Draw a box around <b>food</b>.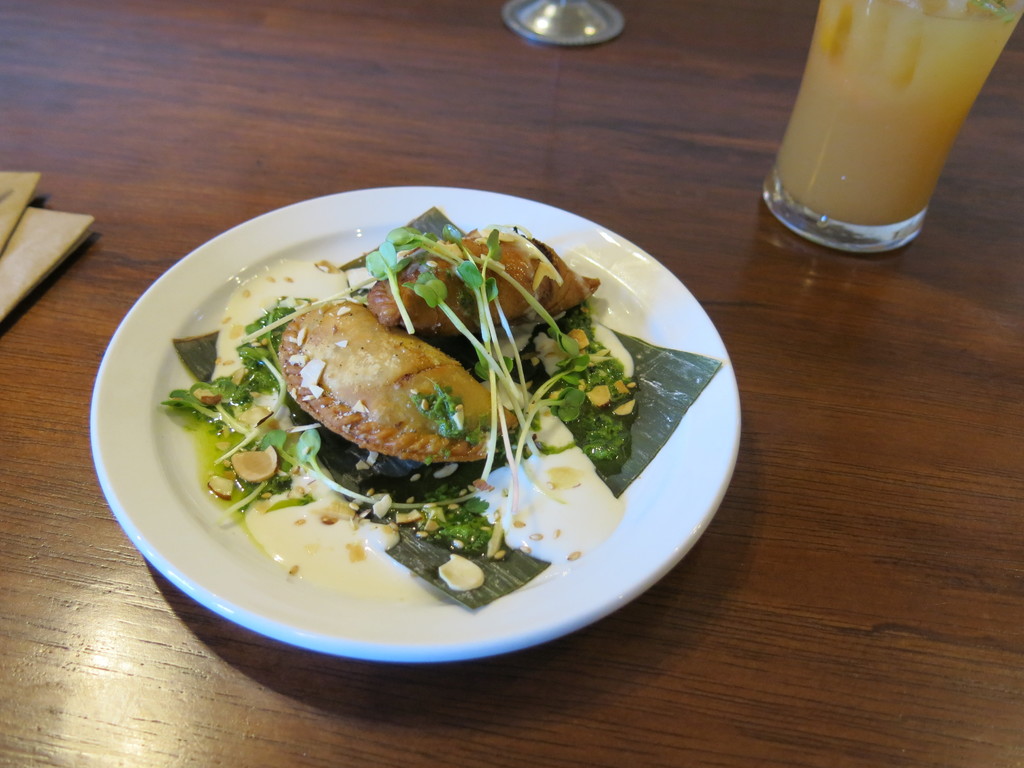
box=[161, 228, 664, 600].
